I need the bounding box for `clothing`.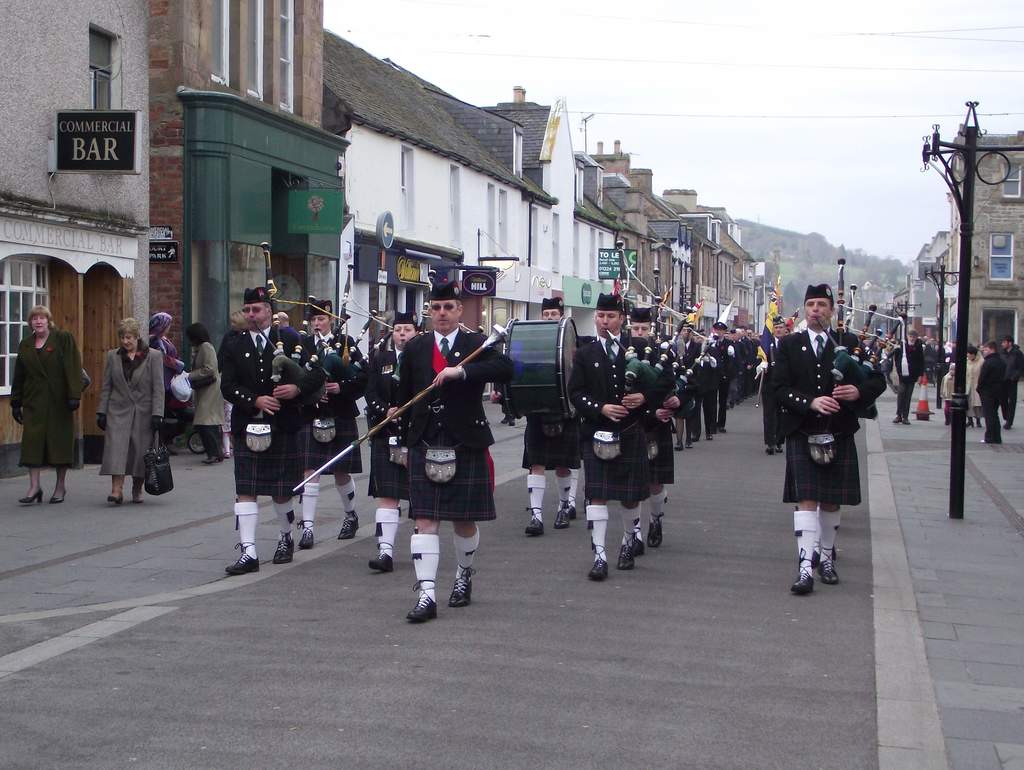
Here it is: {"x1": 566, "y1": 337, "x2": 644, "y2": 518}.
